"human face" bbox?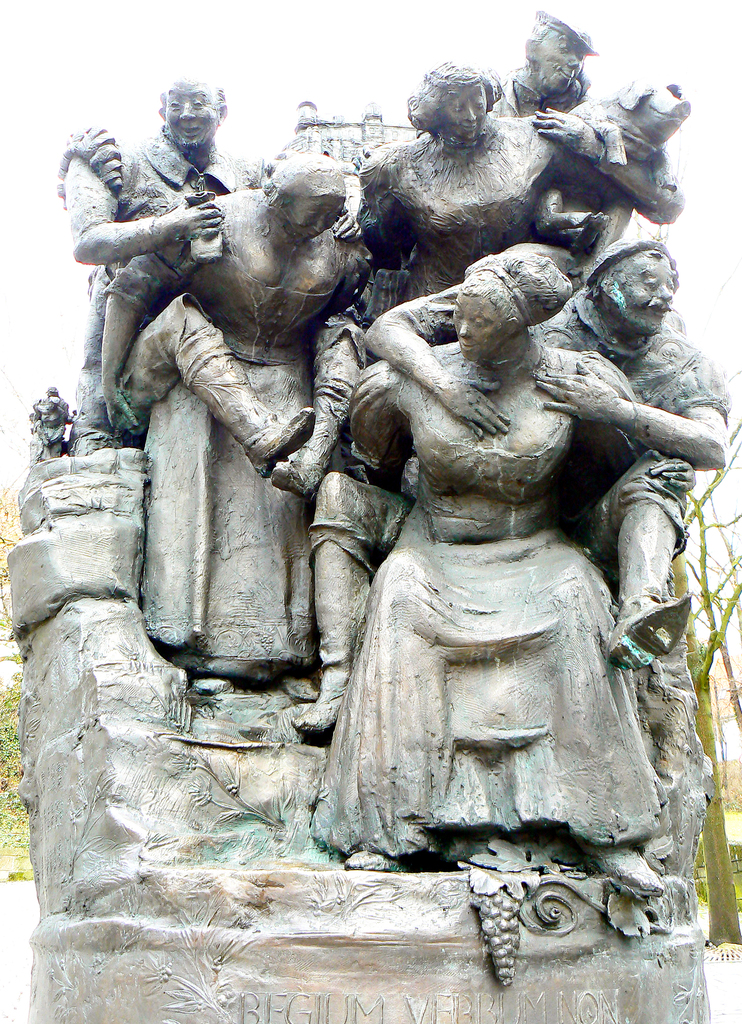
(x1=606, y1=252, x2=672, y2=335)
